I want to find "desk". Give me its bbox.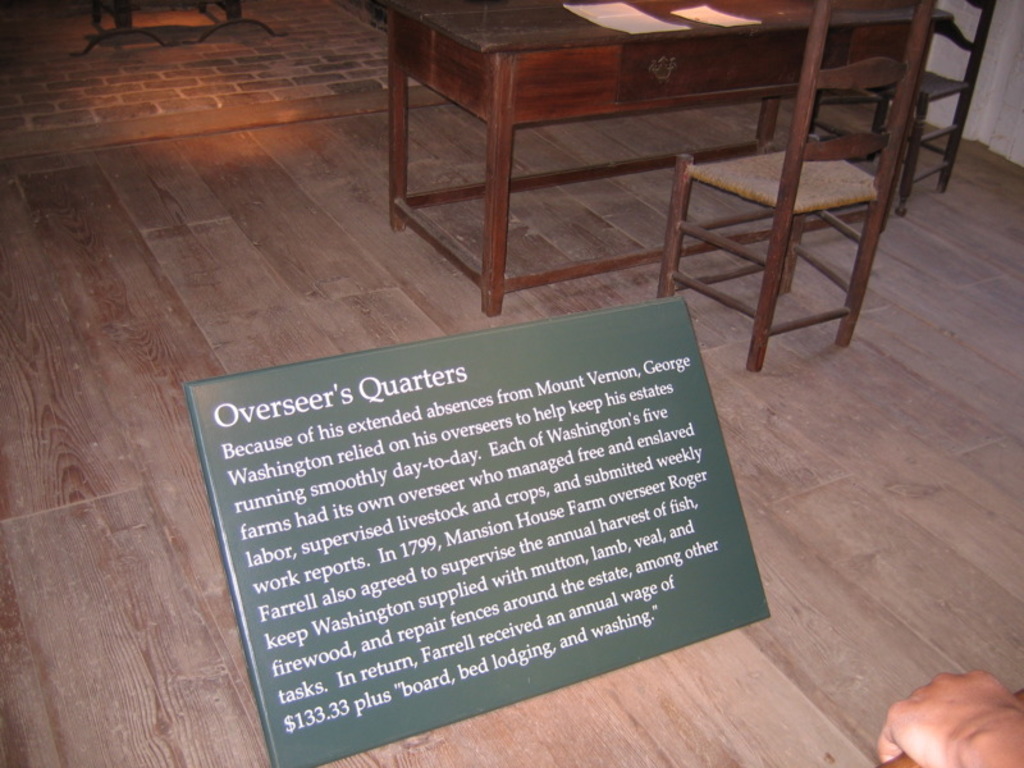
(378,0,948,317).
